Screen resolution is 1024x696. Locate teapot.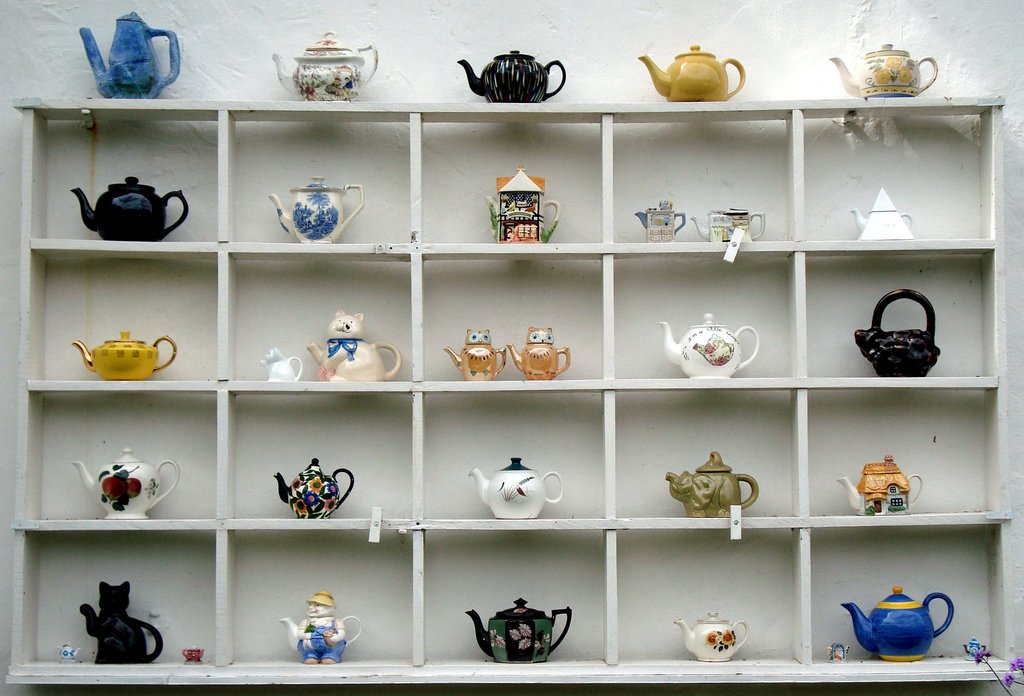
636/195/691/242.
